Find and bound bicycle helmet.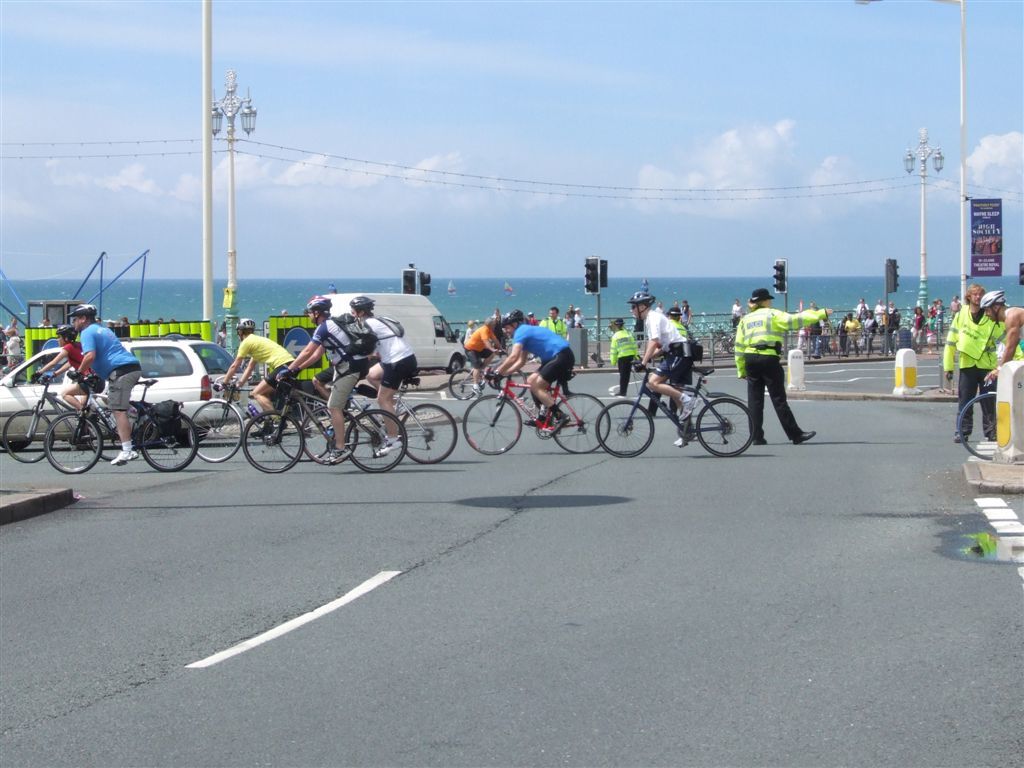
Bound: <box>350,296,377,311</box>.
